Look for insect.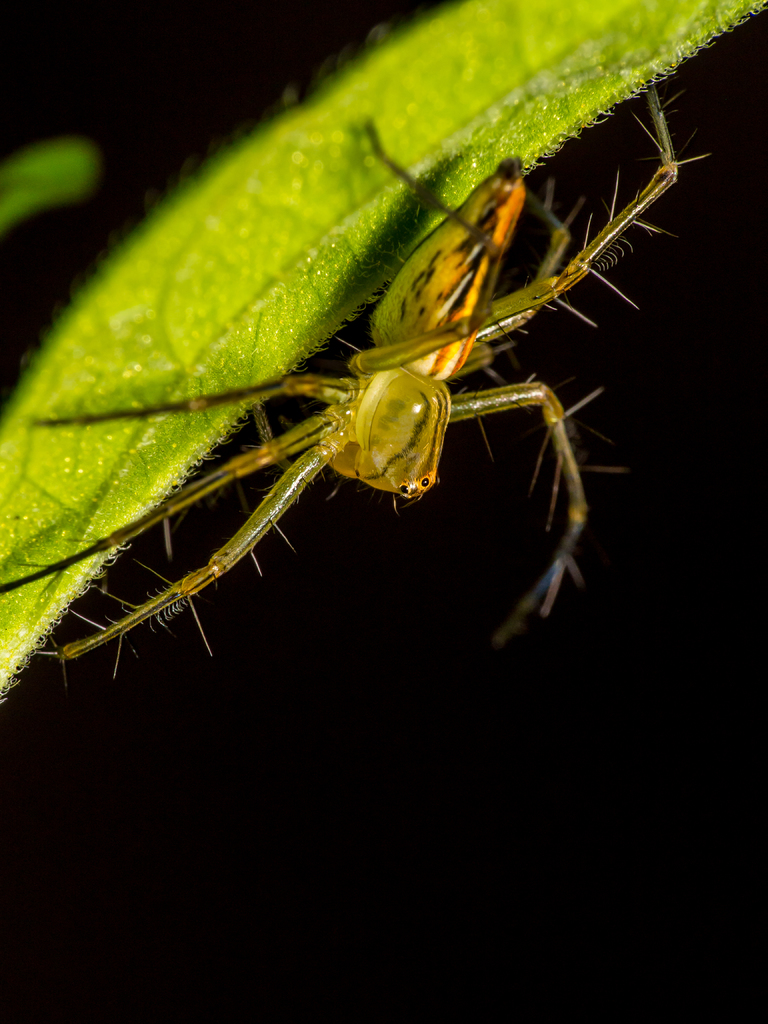
Found: pyautogui.locateOnScreen(0, 85, 709, 691).
